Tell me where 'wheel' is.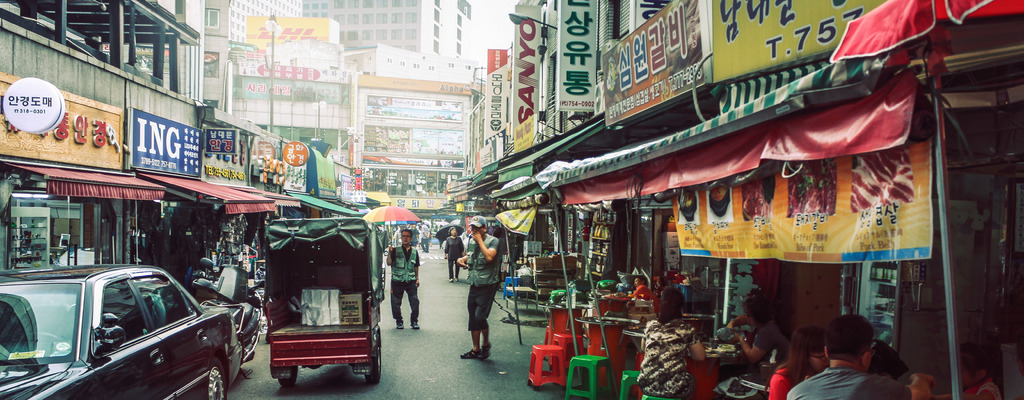
'wheel' is at detection(196, 352, 228, 399).
